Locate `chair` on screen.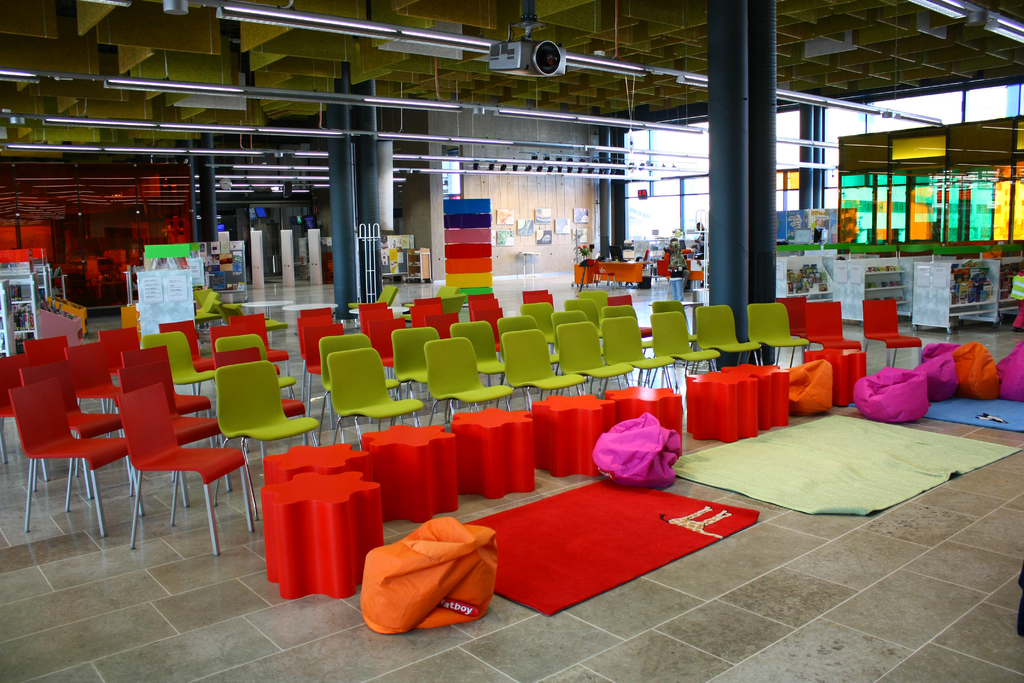
On screen at locate(321, 336, 394, 384).
